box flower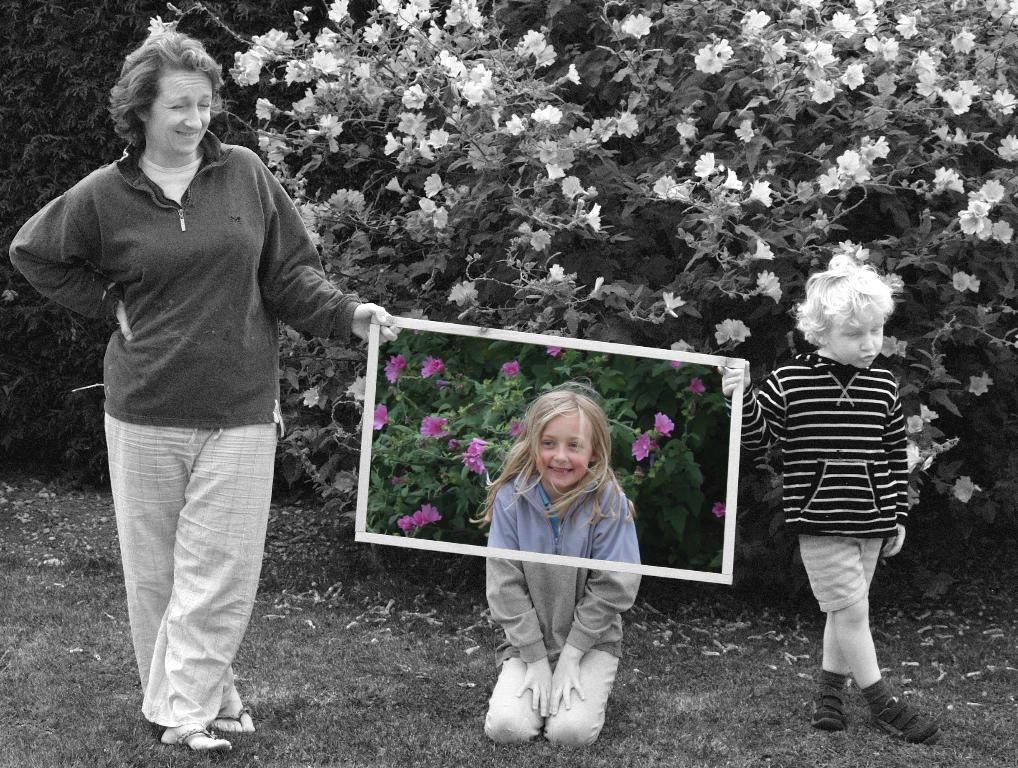
bbox=(840, 60, 868, 90)
